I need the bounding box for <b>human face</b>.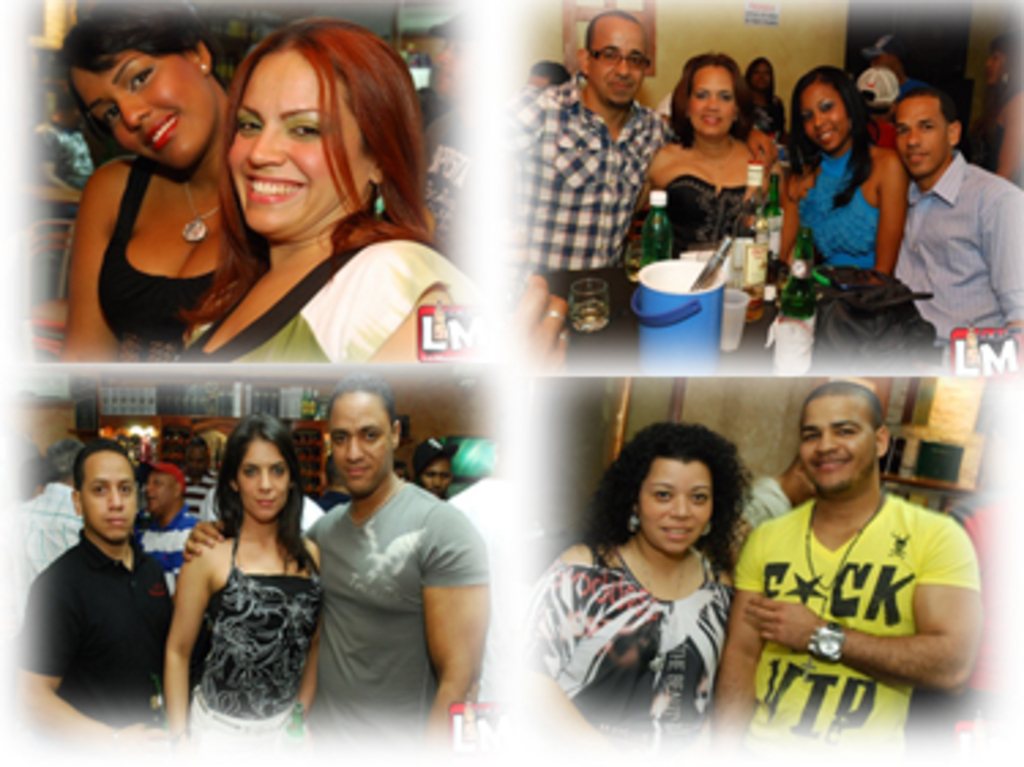
Here it is: <region>688, 63, 737, 136</region>.
